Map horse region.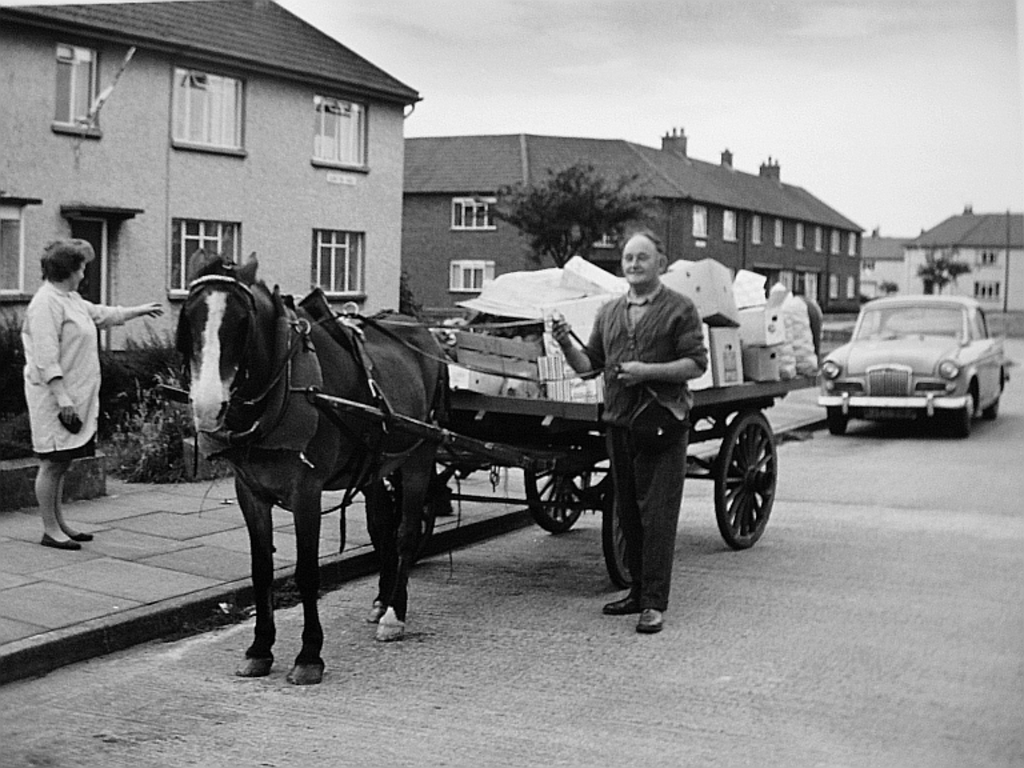
Mapped to box=[173, 247, 453, 685].
